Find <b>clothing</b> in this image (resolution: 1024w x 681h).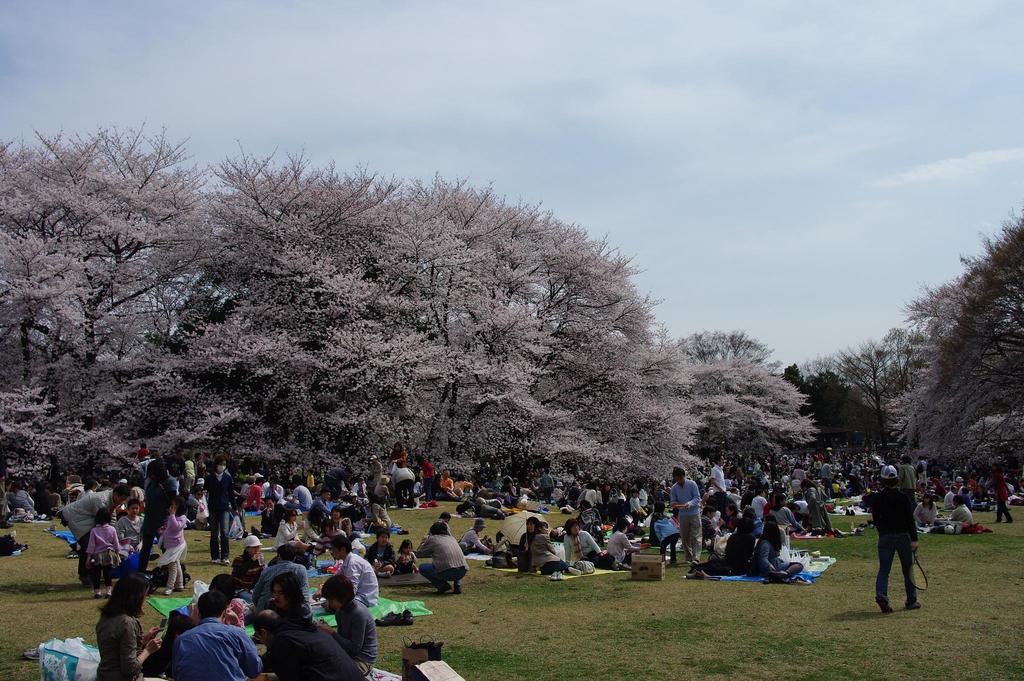
locate(259, 562, 314, 614).
